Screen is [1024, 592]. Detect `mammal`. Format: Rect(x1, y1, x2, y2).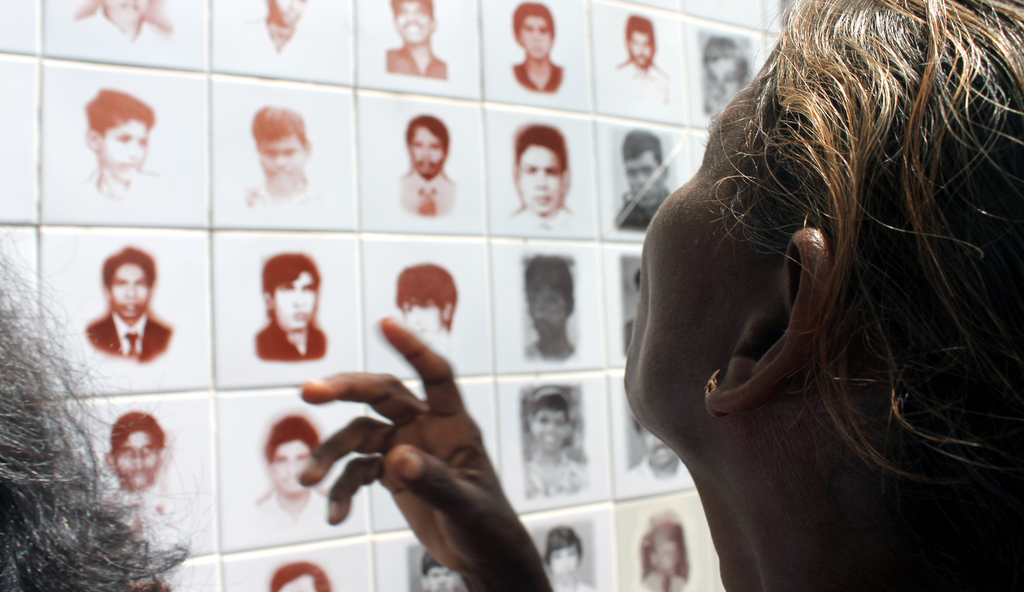
Rect(547, 527, 591, 591).
